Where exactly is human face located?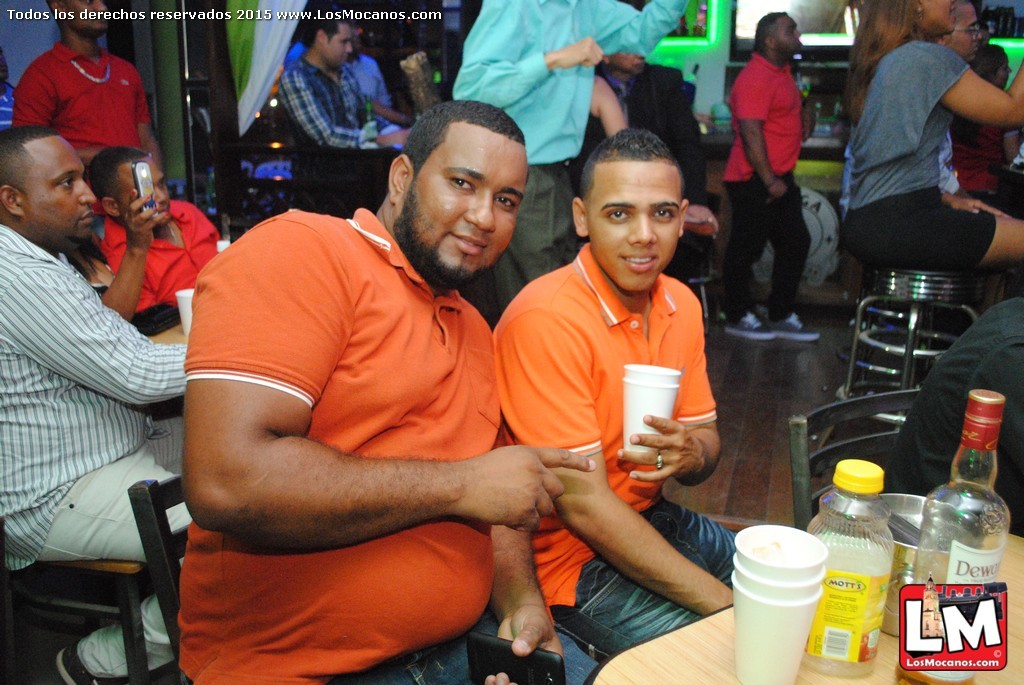
Its bounding box is (112,159,169,213).
